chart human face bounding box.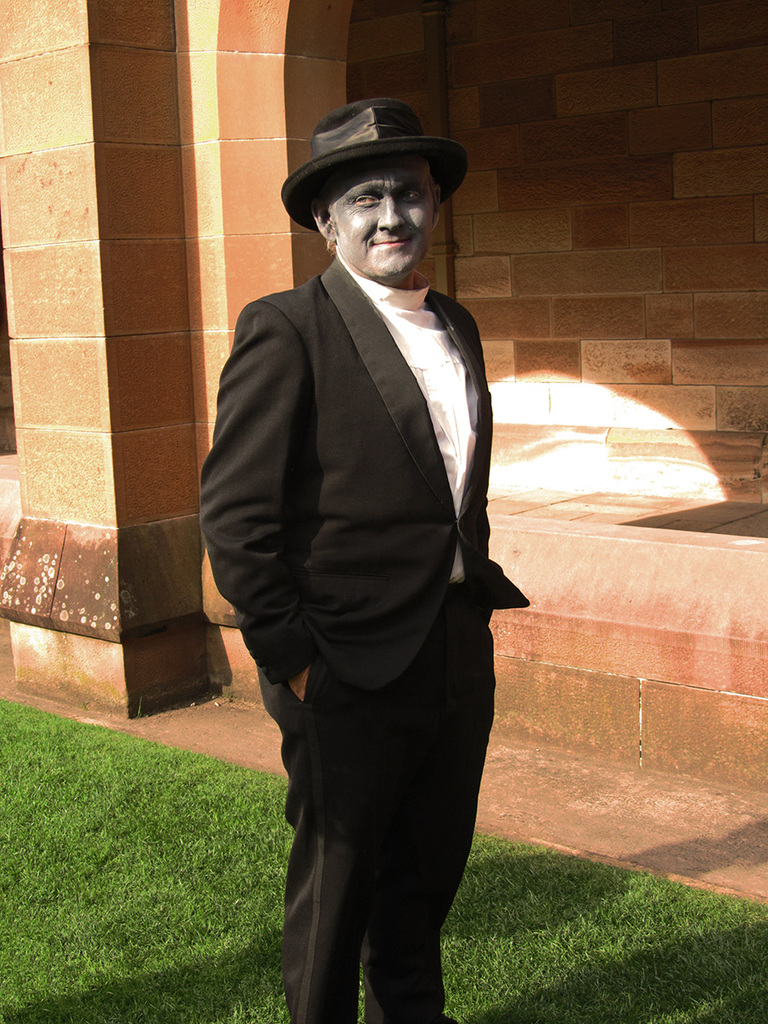
Charted: [x1=321, y1=154, x2=437, y2=282].
